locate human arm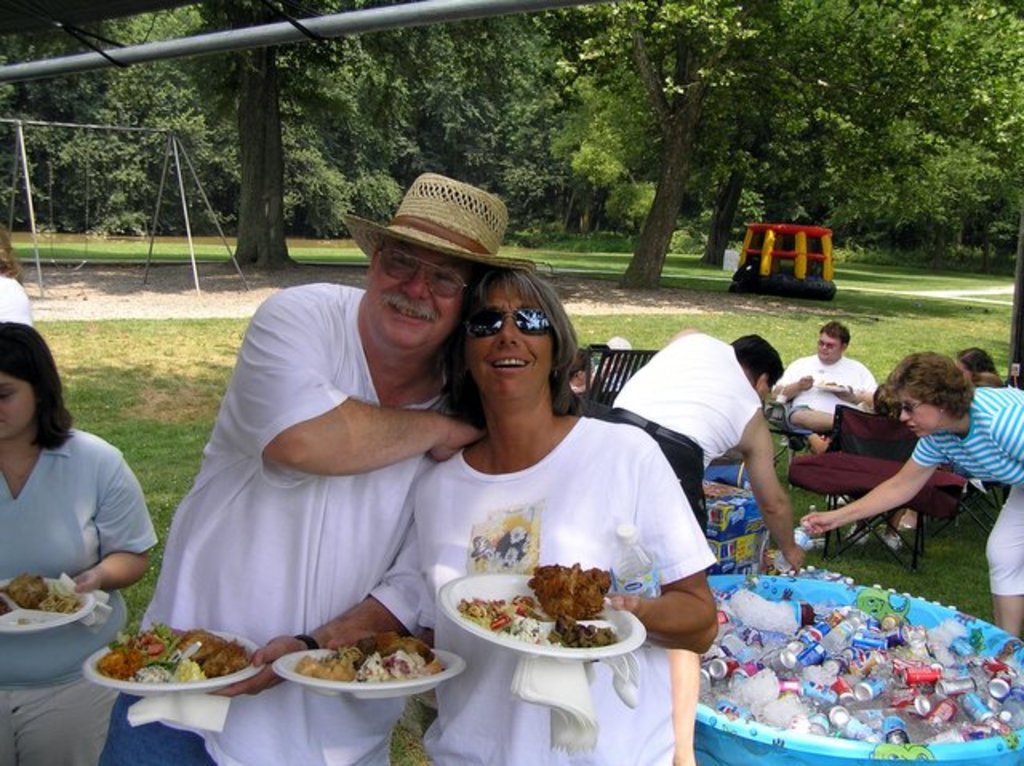
bbox=(994, 411, 1022, 456)
